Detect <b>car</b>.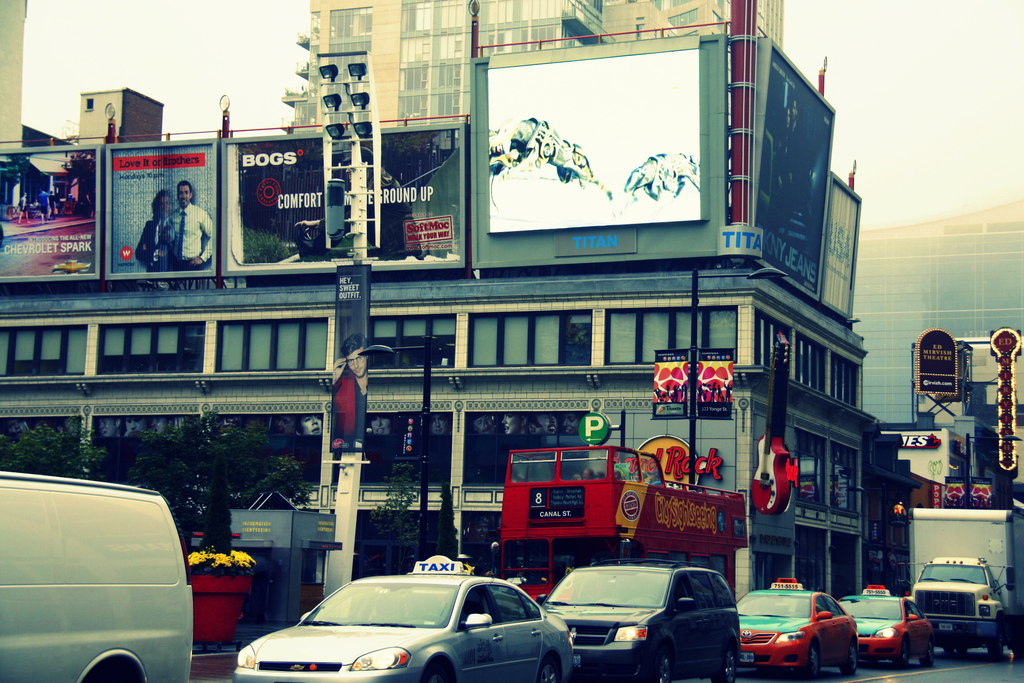
Detected at <box>737,579,857,682</box>.
